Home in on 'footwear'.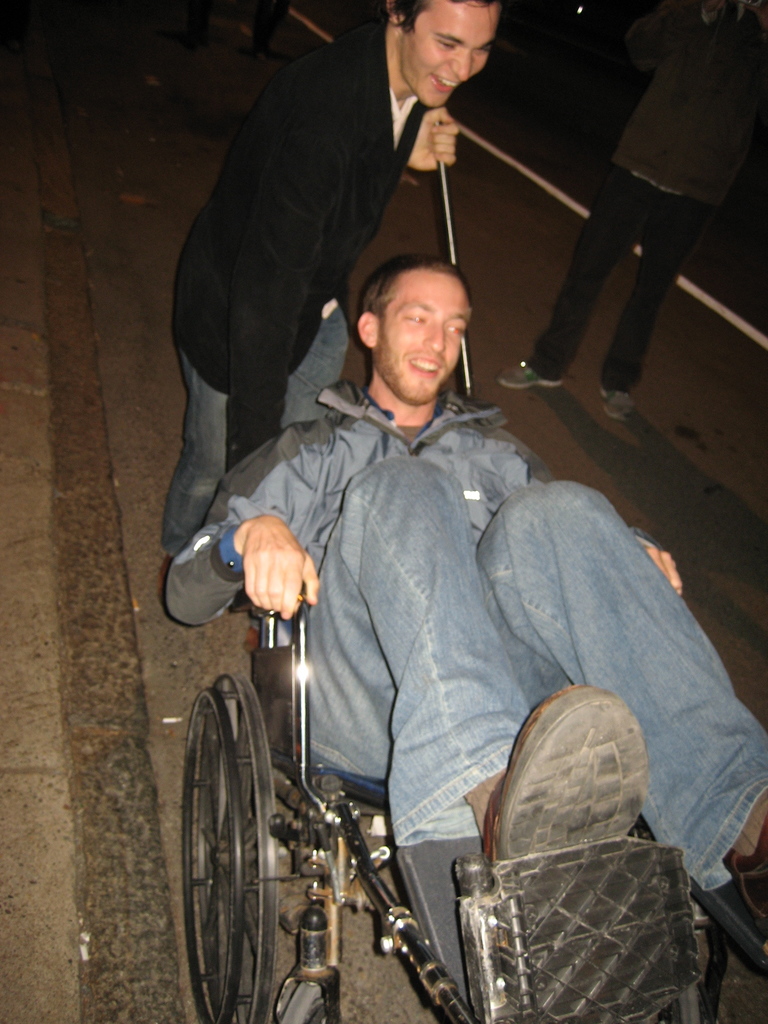
Homed in at x1=475, y1=661, x2=666, y2=916.
